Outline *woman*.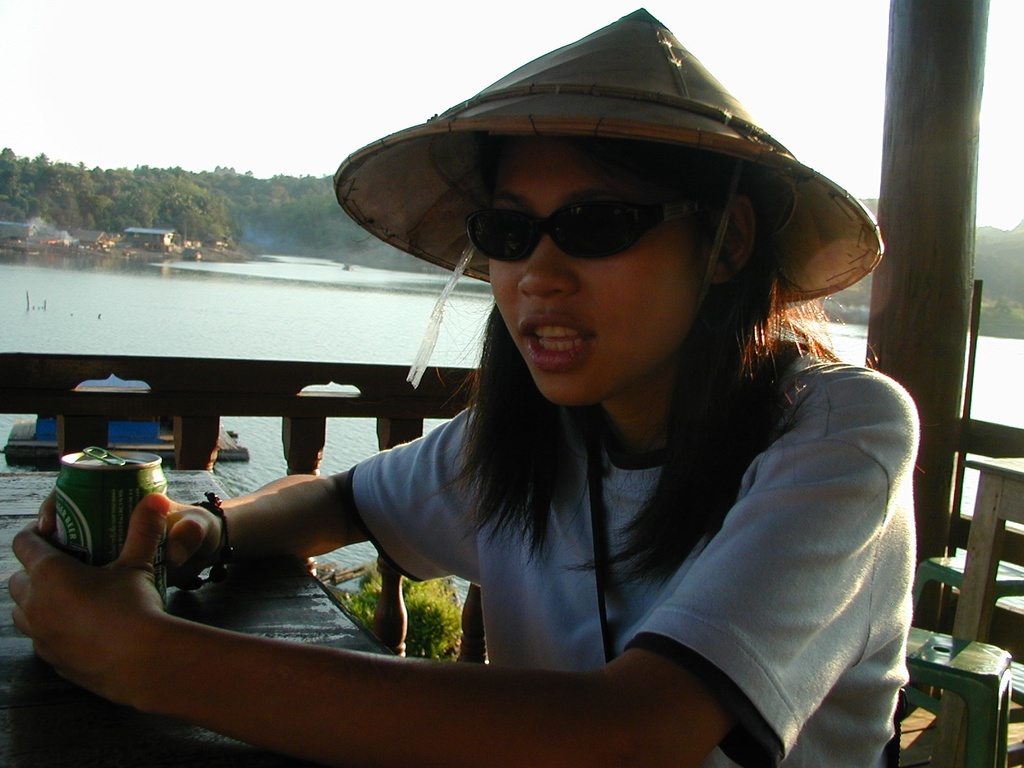
Outline: 143 86 902 753.
